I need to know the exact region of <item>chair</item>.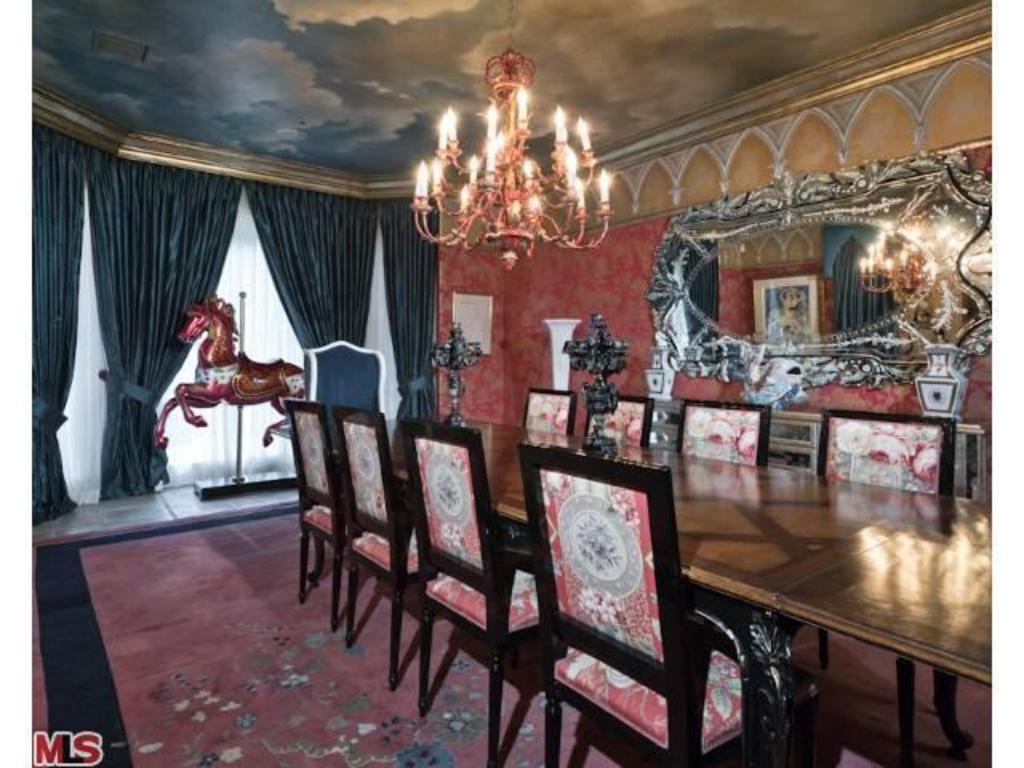
Region: bbox(670, 395, 768, 462).
